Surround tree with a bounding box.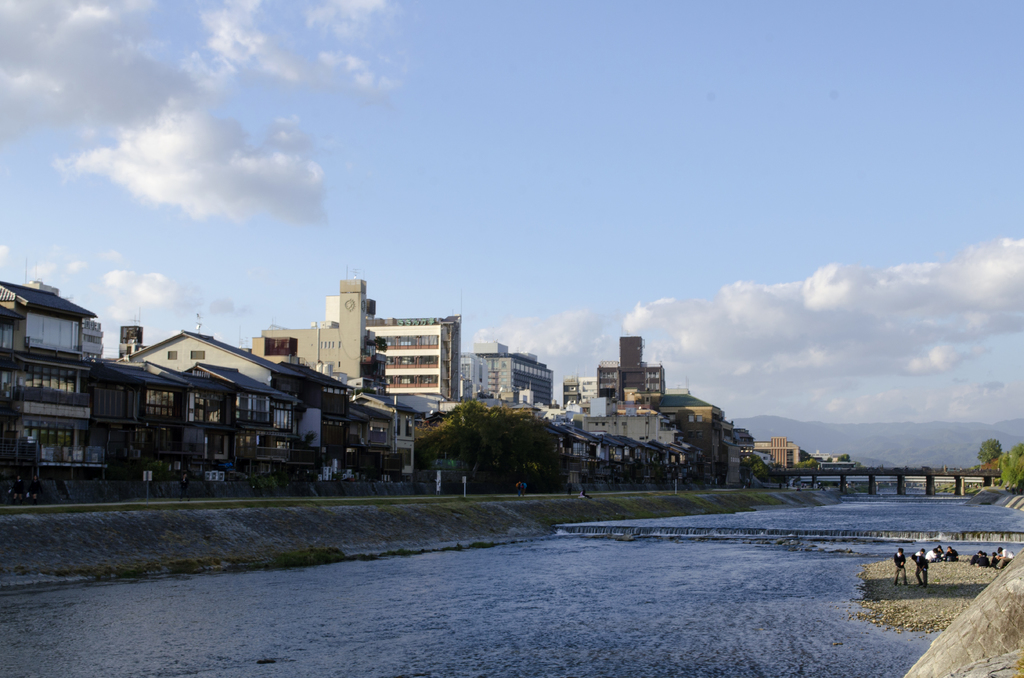
[left=973, top=438, right=1004, bottom=468].
